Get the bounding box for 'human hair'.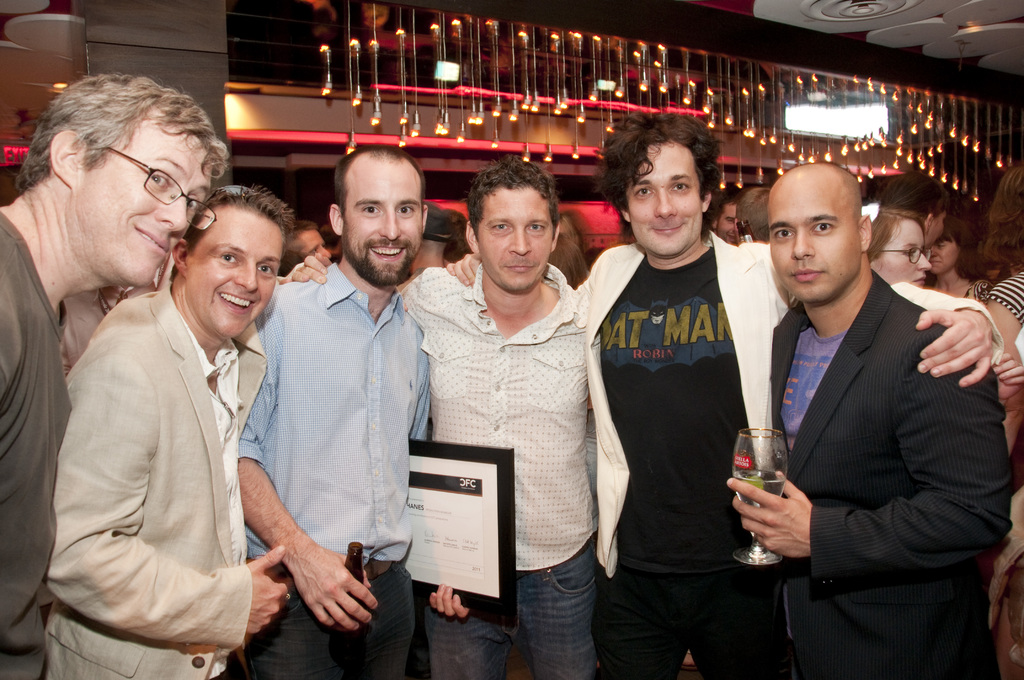
left=977, top=165, right=1023, bottom=263.
